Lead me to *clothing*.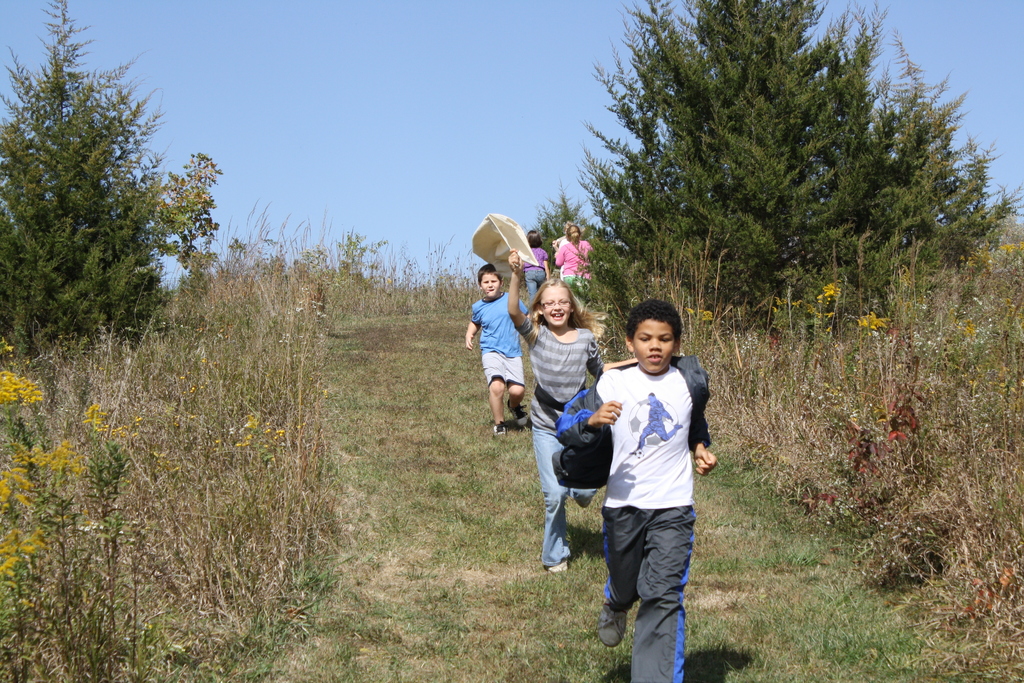
Lead to 553,353,712,682.
